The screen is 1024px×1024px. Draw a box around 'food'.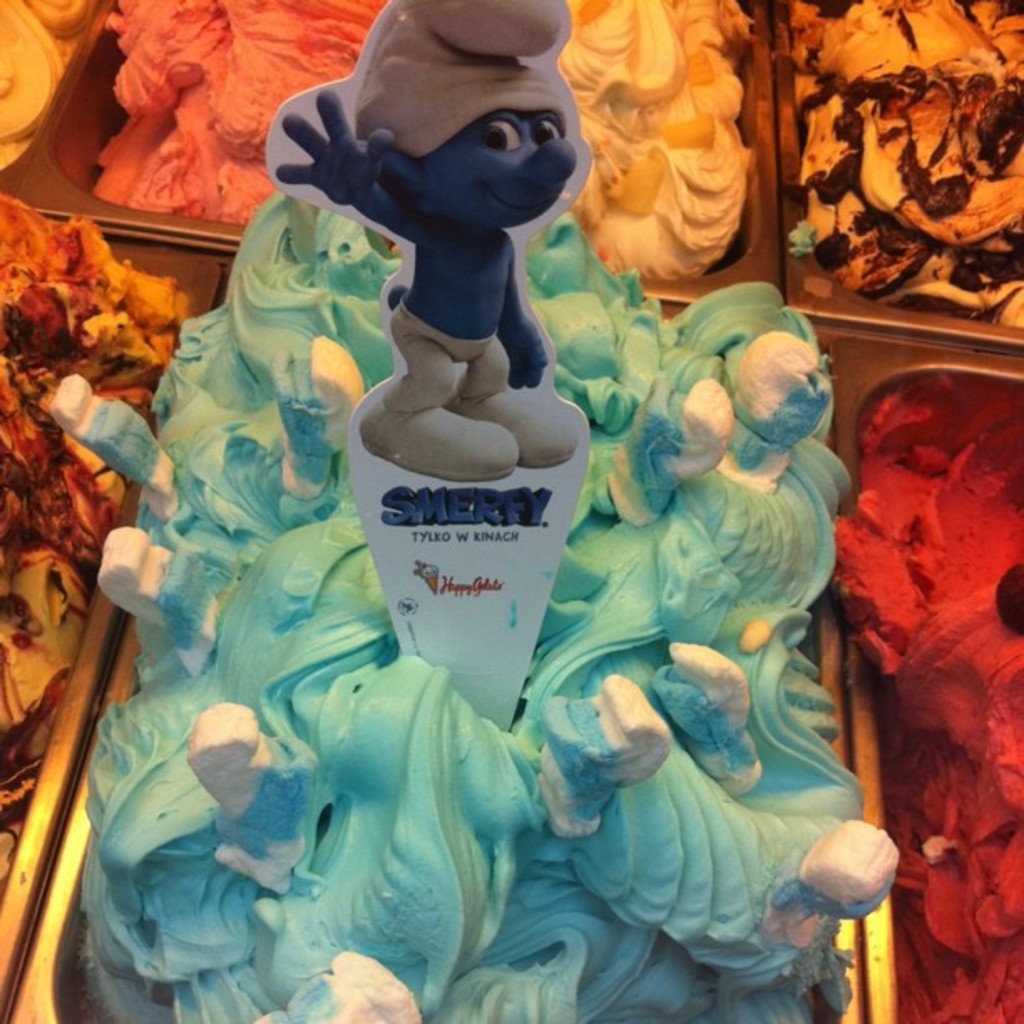
[left=0, top=0, right=92, bottom=169].
